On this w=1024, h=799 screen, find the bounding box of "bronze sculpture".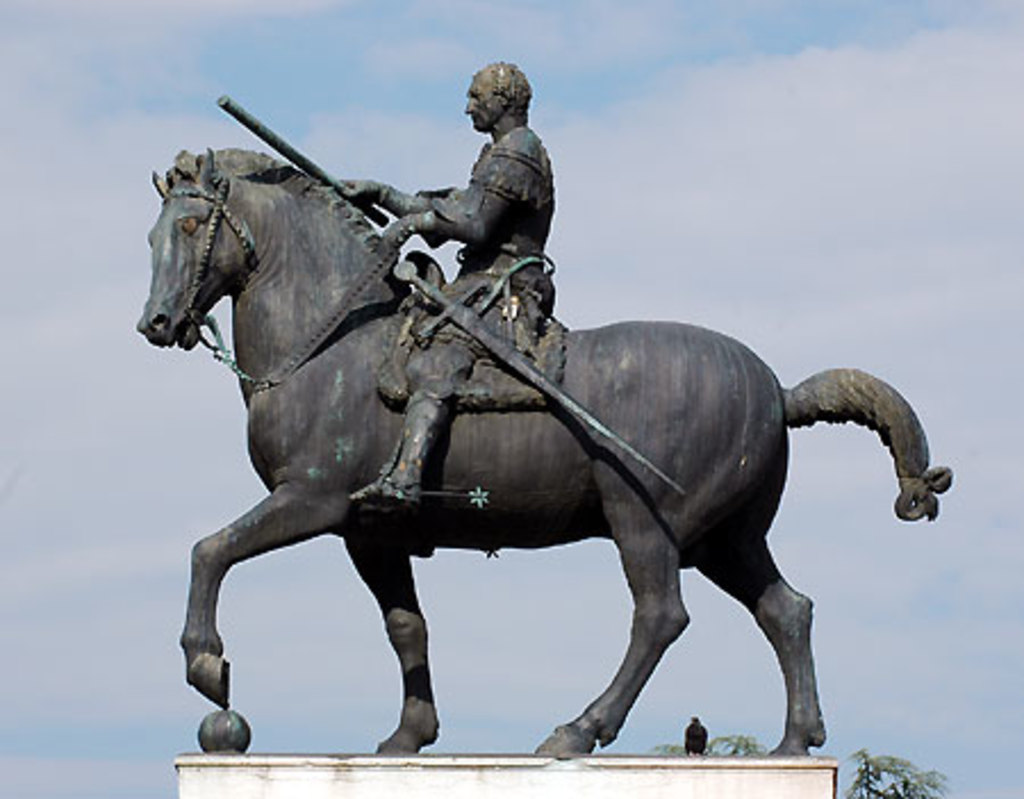
Bounding box: (left=134, top=57, right=956, bottom=753).
